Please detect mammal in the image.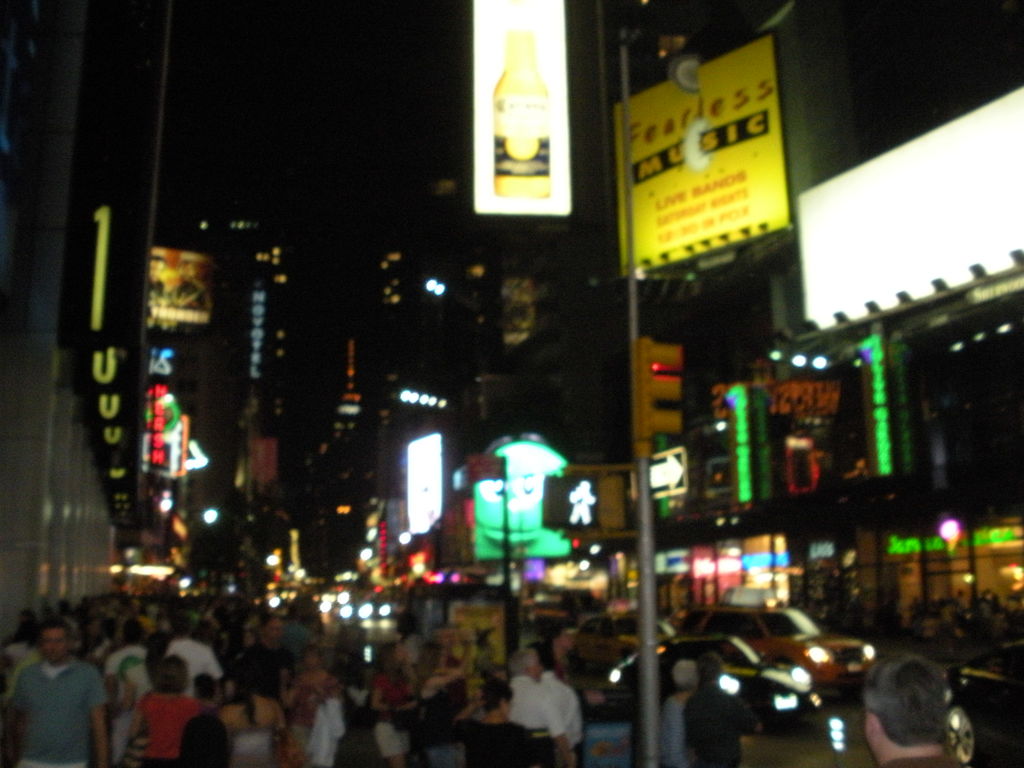
bbox=[872, 655, 972, 763].
